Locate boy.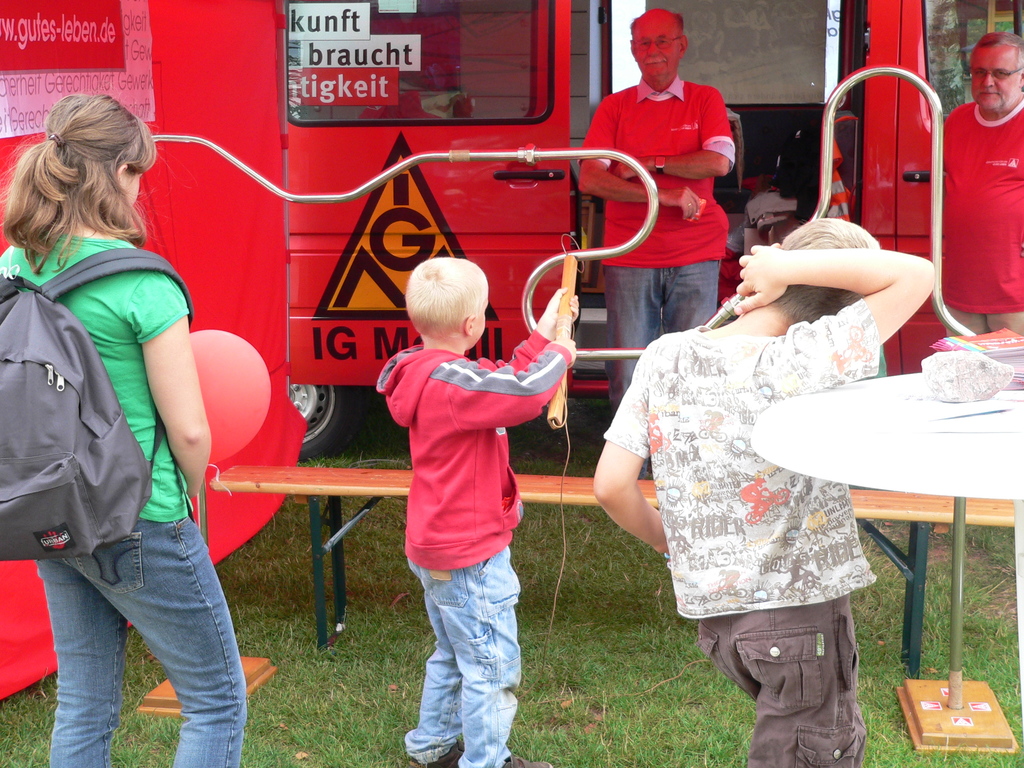
Bounding box: Rect(594, 211, 938, 766).
